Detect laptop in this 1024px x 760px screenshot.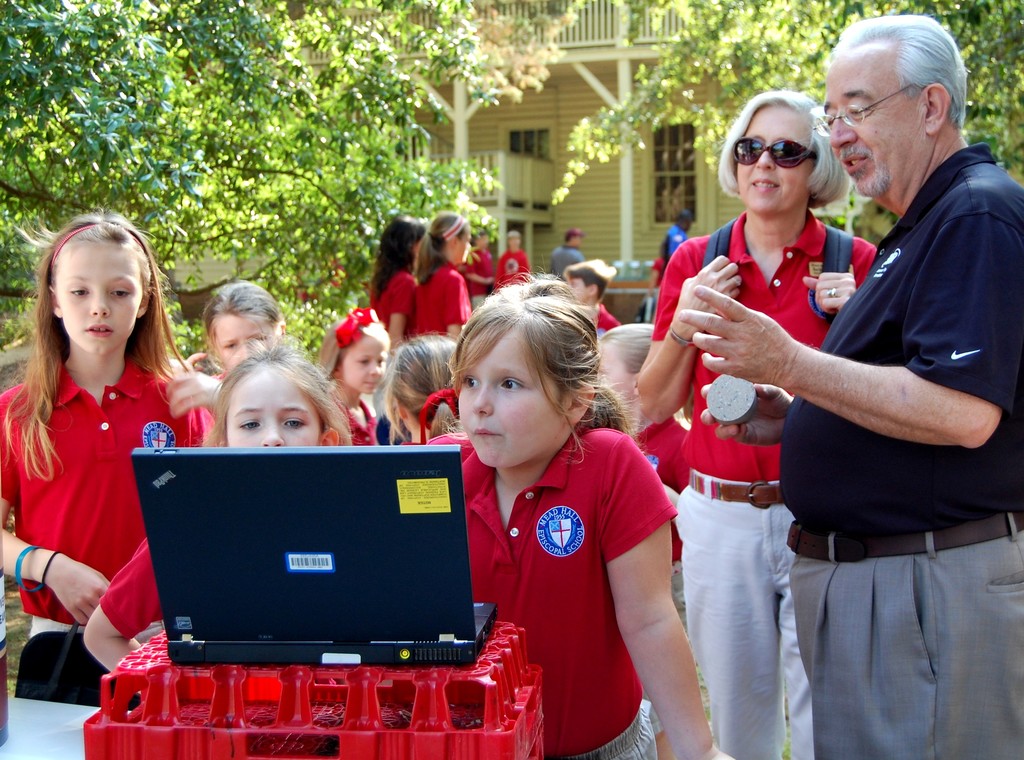
Detection: <box>118,454,495,707</box>.
